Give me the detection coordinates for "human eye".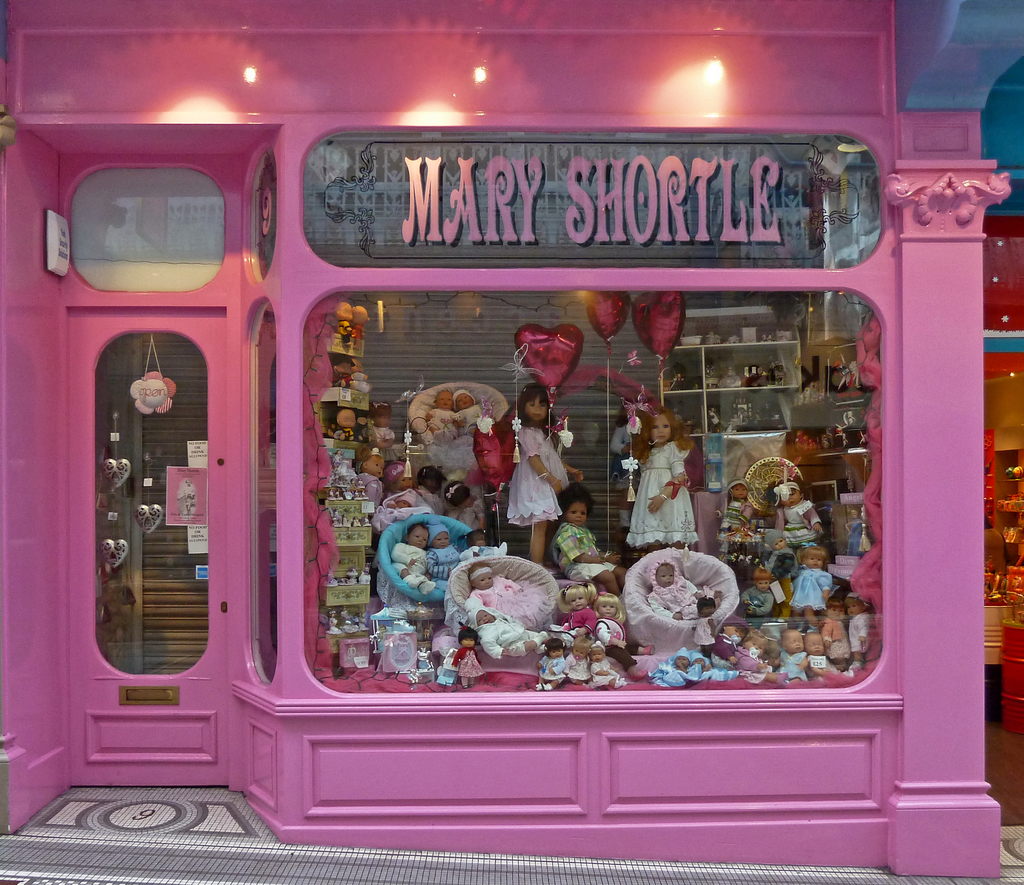
box(541, 403, 545, 407).
